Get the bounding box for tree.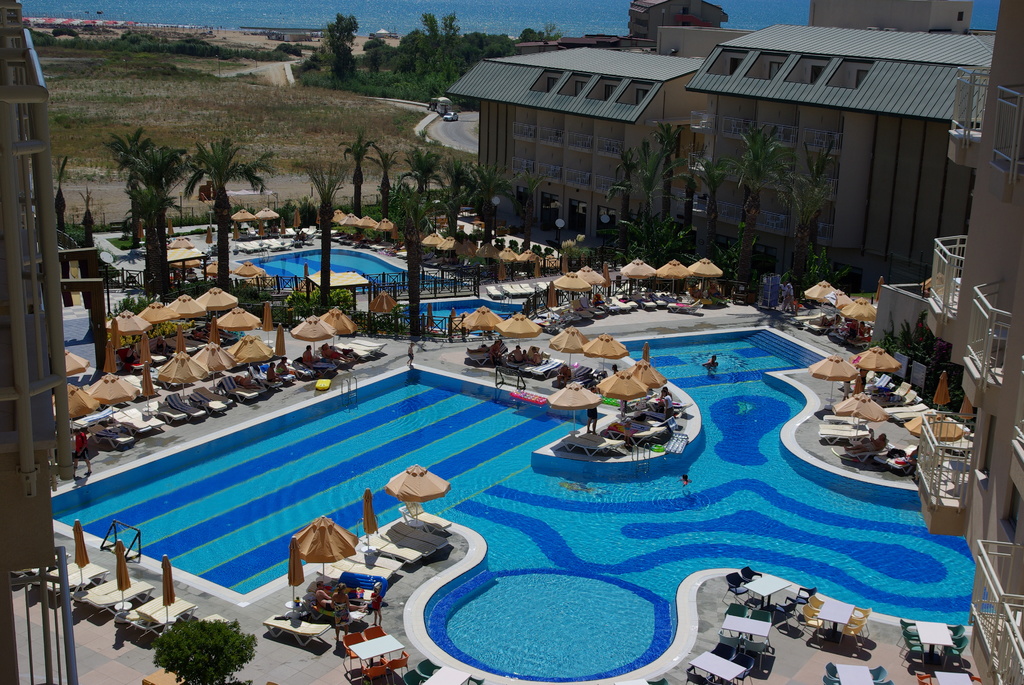
387,189,439,339.
